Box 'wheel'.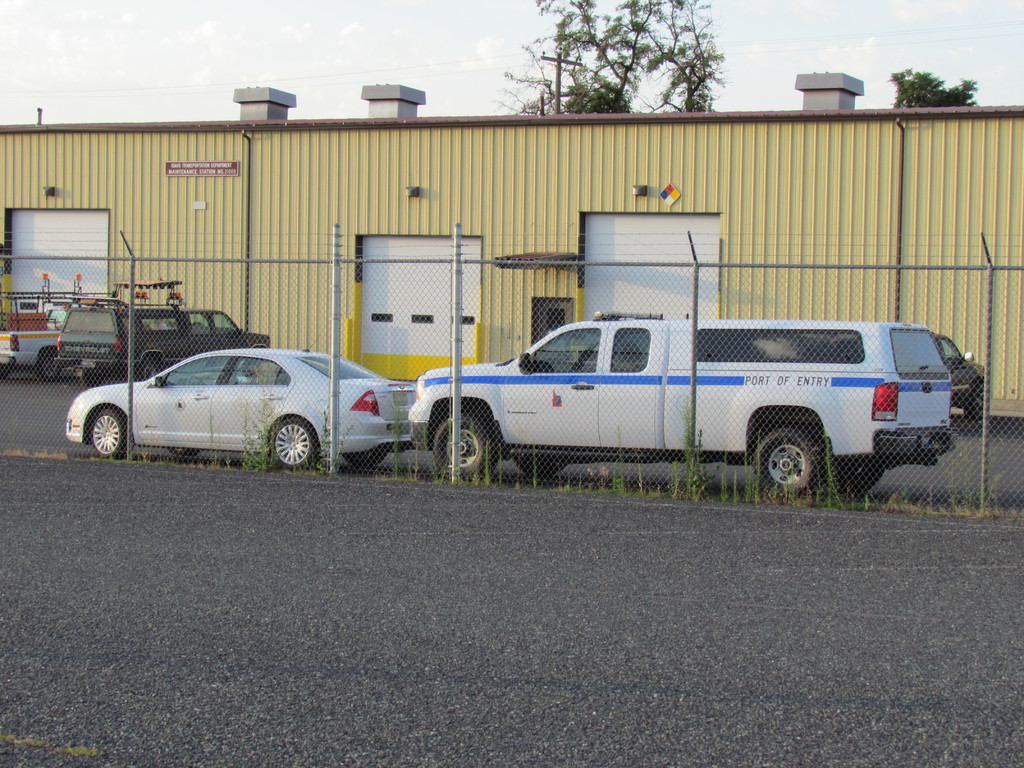
[x1=267, y1=415, x2=317, y2=468].
